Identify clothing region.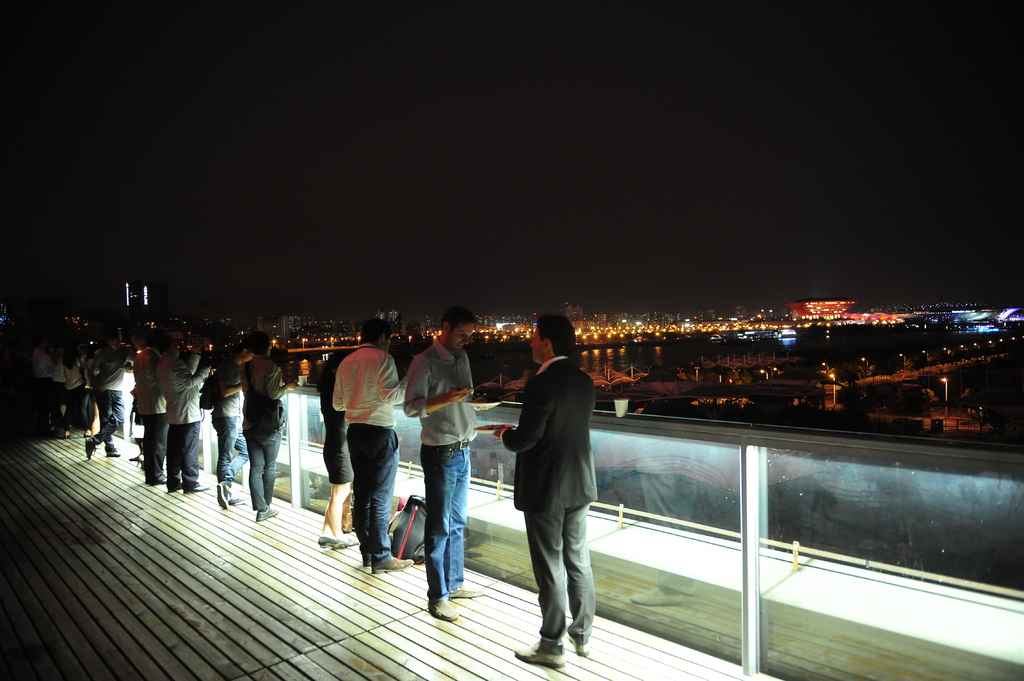
Region: {"x1": 211, "y1": 356, "x2": 248, "y2": 485}.
